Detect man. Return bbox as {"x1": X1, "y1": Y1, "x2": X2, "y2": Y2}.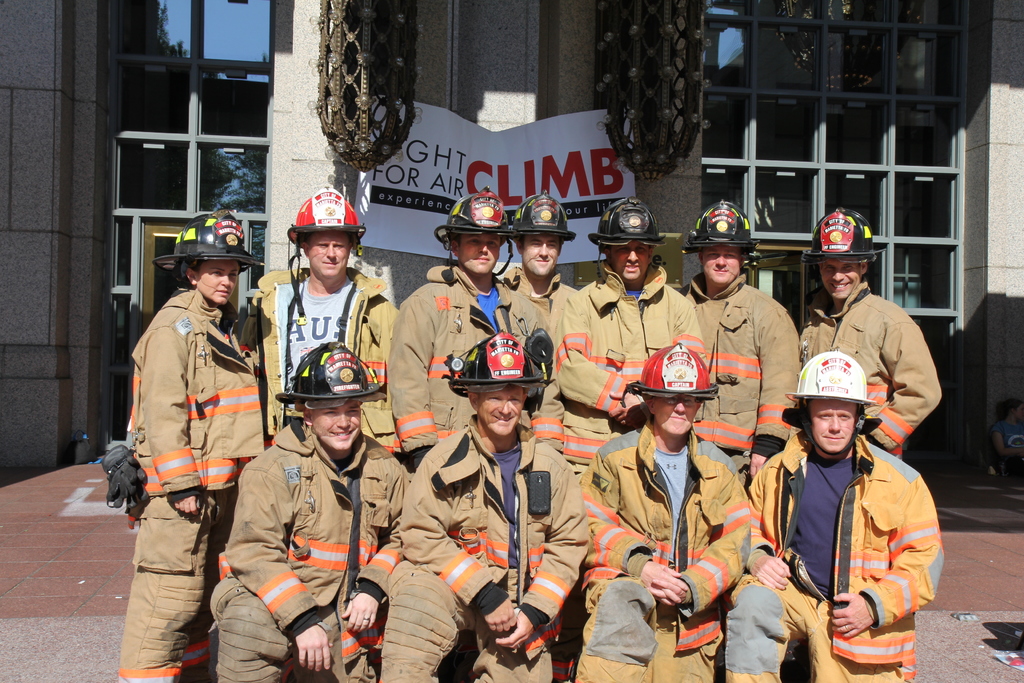
{"x1": 391, "y1": 325, "x2": 593, "y2": 682}.
